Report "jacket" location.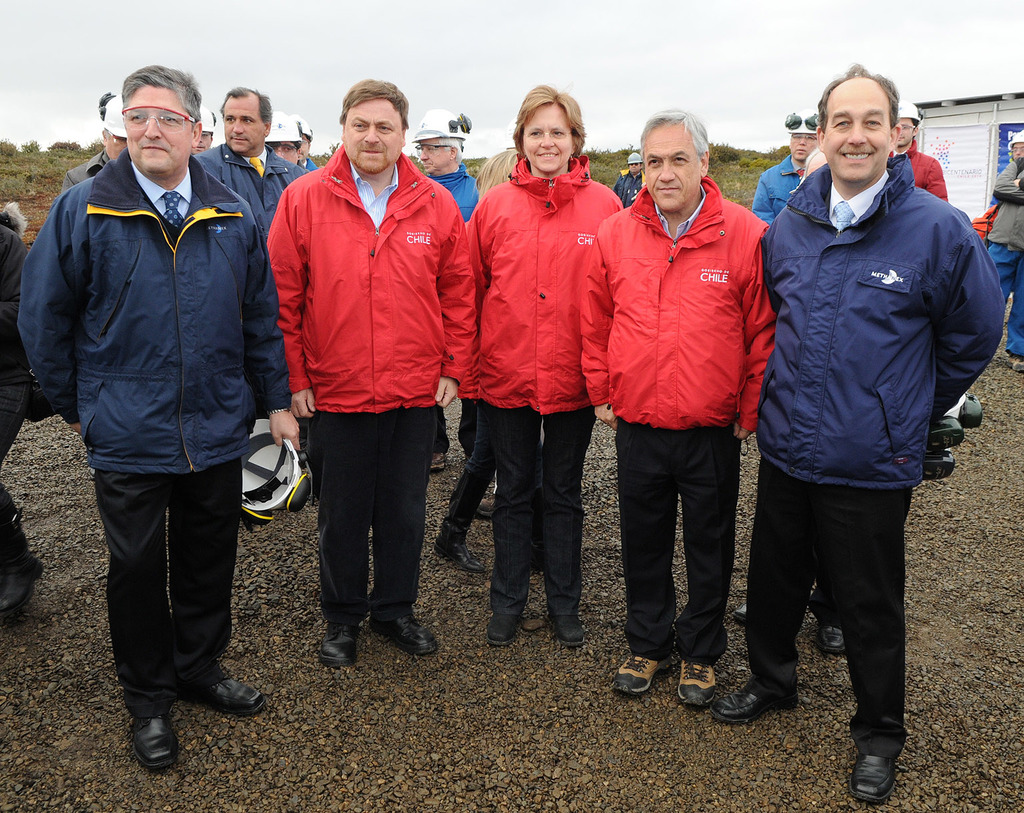
Report: {"left": 572, "top": 172, "right": 783, "bottom": 434}.
